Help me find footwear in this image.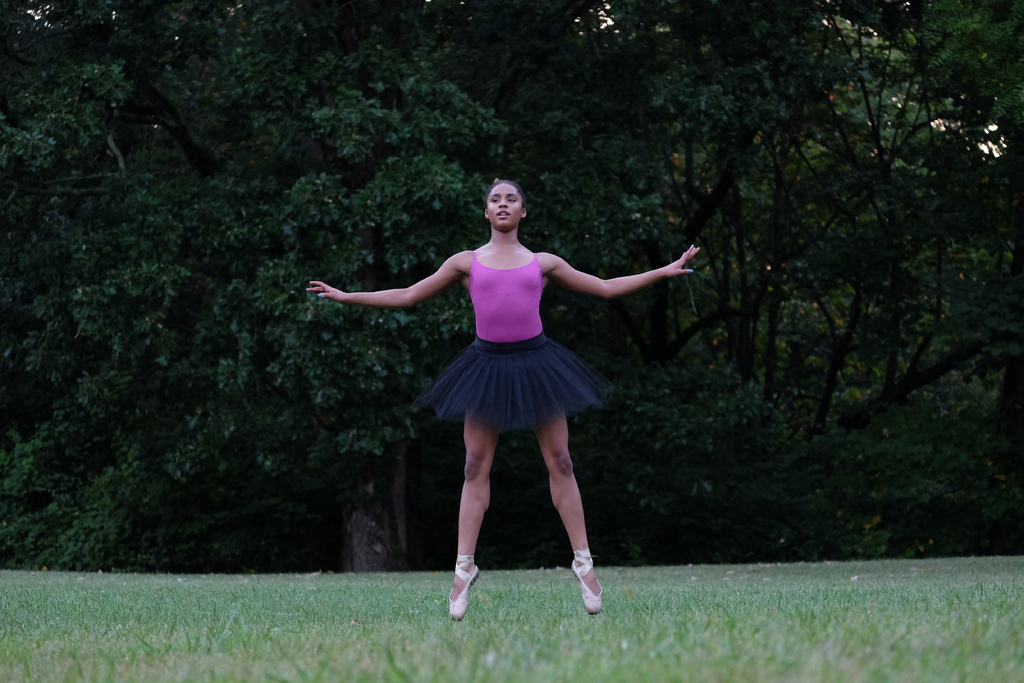
Found it: x1=451 y1=546 x2=479 y2=618.
